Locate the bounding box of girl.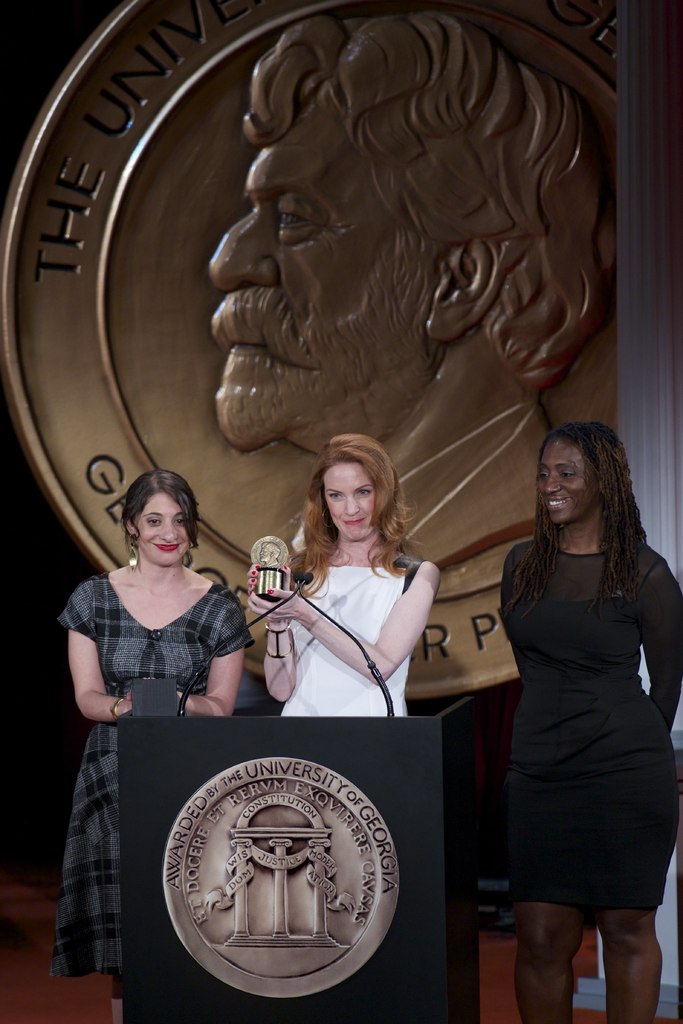
Bounding box: Rect(60, 468, 256, 1023).
